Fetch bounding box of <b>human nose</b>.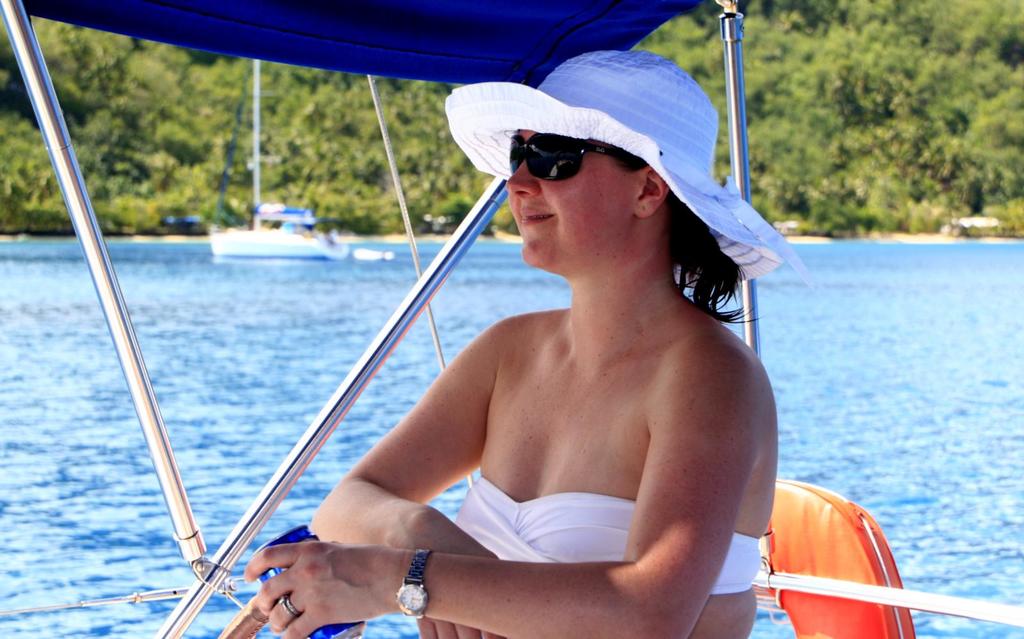
Bbox: [left=504, top=155, right=539, bottom=200].
